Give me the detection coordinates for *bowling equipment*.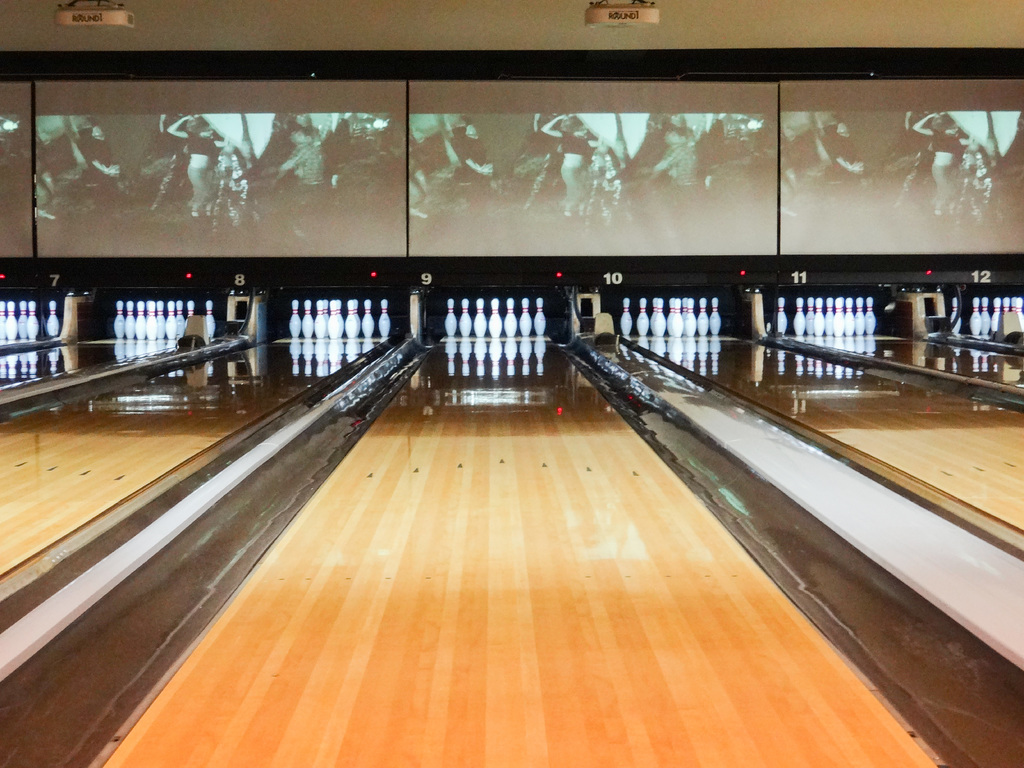
pyautogui.locateOnScreen(440, 300, 555, 340).
